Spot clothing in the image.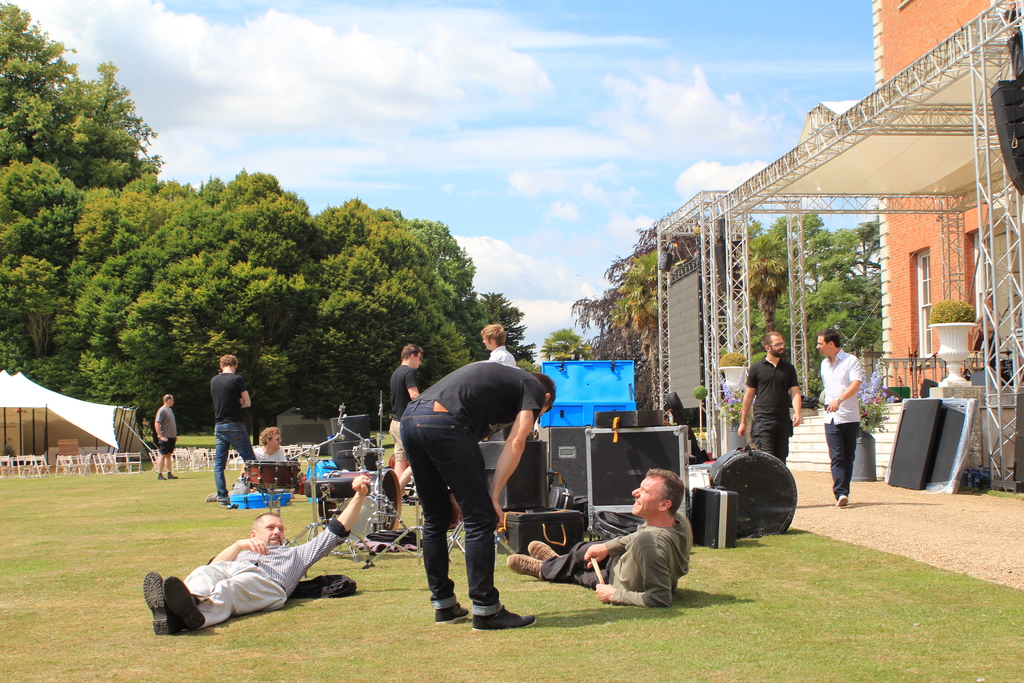
clothing found at (490, 341, 518, 365).
